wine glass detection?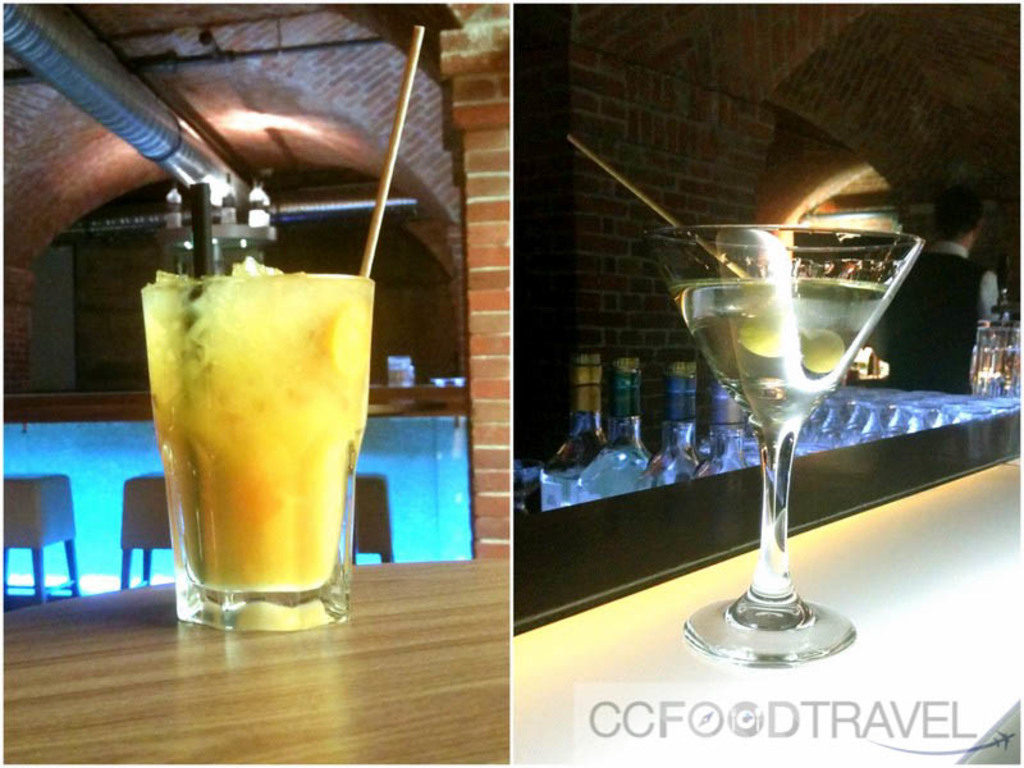
[x1=641, y1=227, x2=932, y2=663]
